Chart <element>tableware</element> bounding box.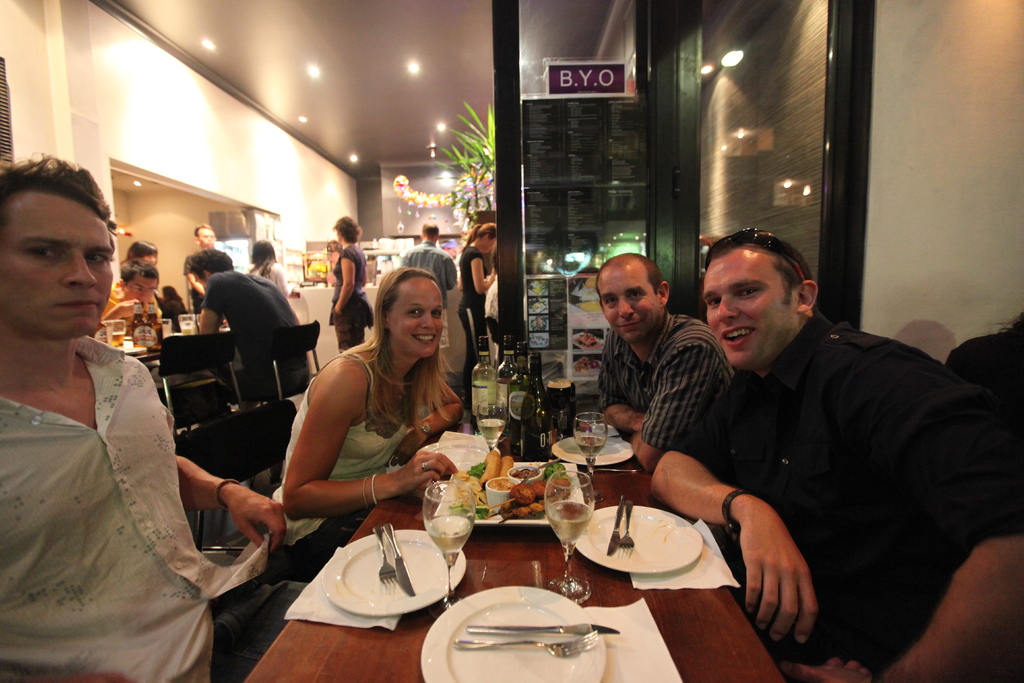
Charted: 172, 313, 201, 333.
